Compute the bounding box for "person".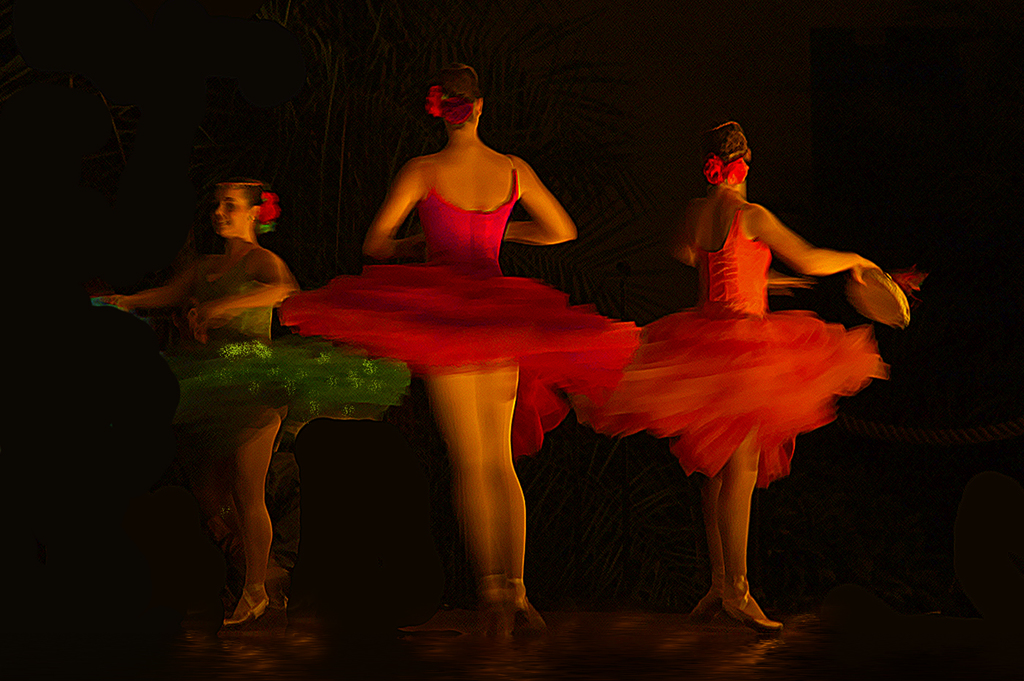
BBox(94, 176, 296, 627).
